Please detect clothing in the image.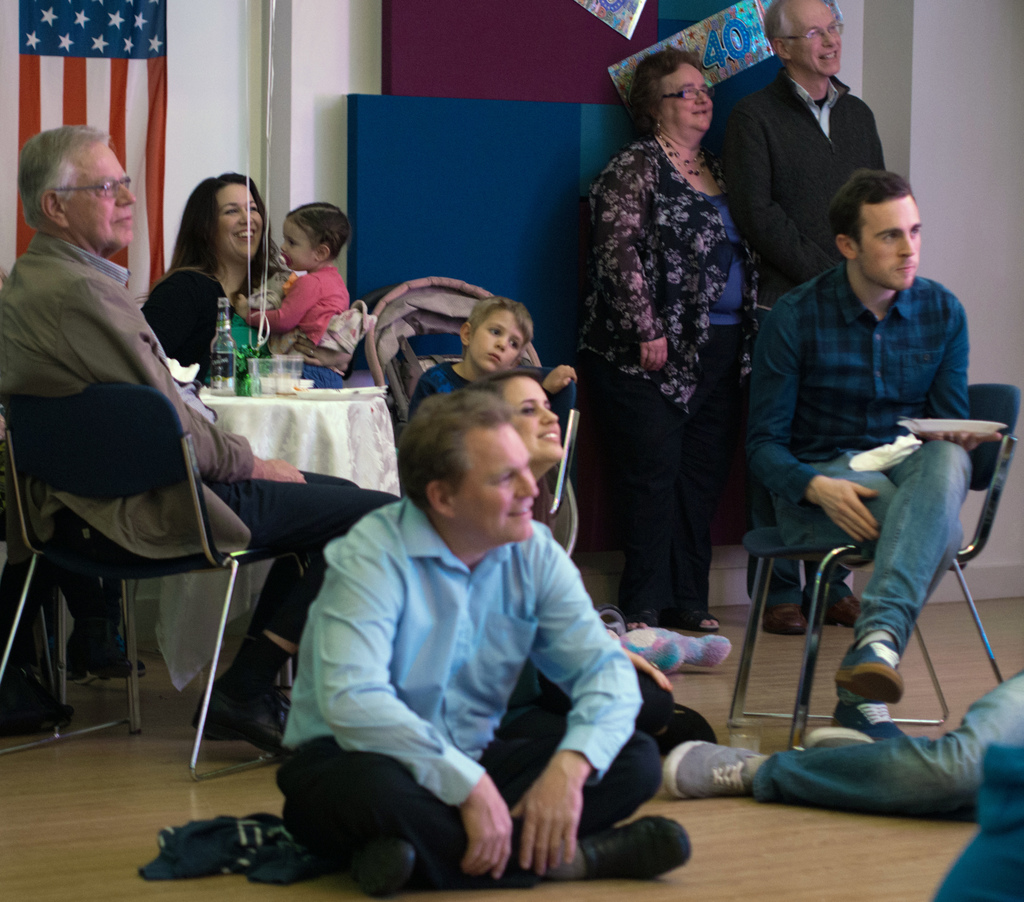
x1=154 y1=250 x2=289 y2=368.
